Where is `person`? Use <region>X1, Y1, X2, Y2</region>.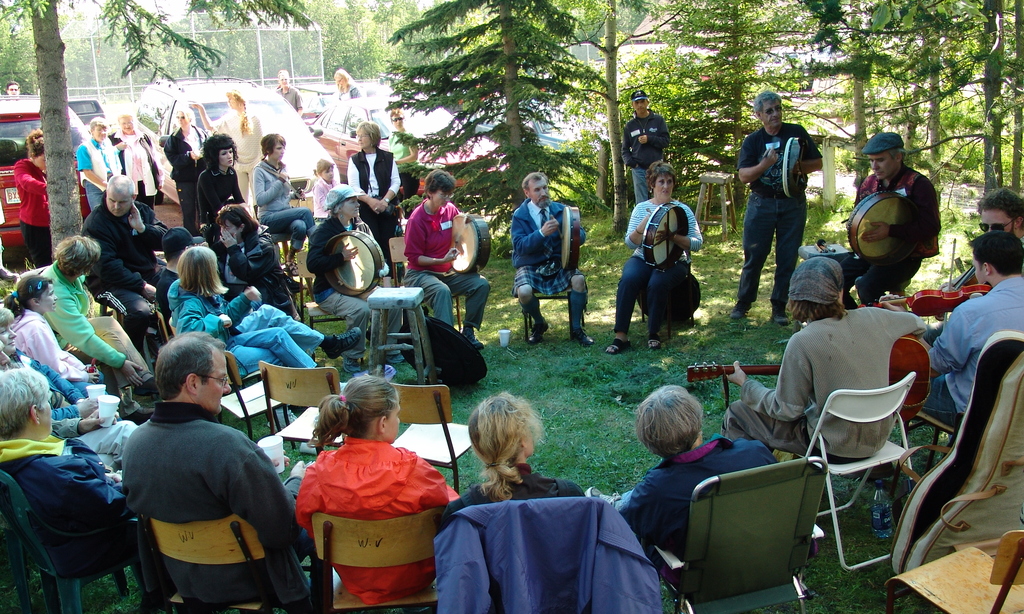
<region>329, 68, 358, 106</region>.
